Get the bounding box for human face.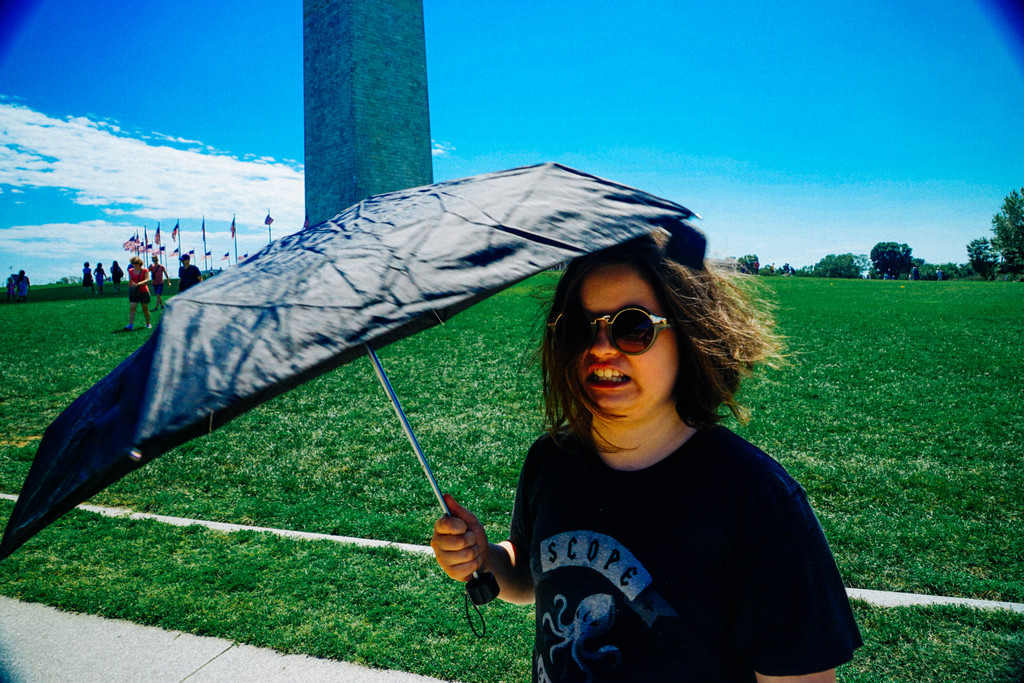
{"x1": 551, "y1": 270, "x2": 676, "y2": 409}.
